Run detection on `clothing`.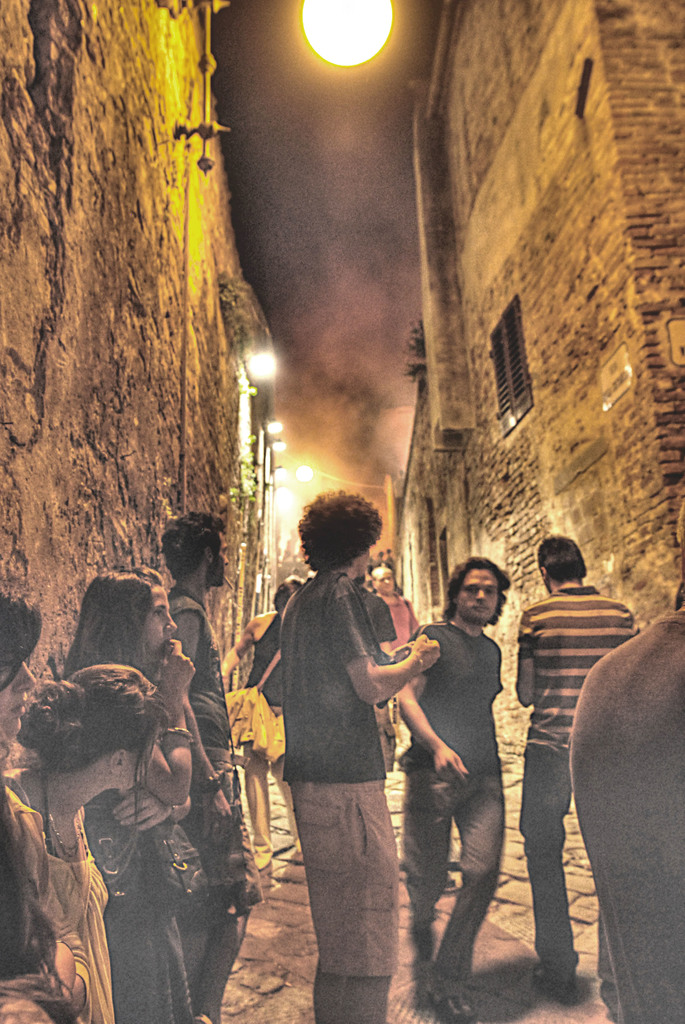
Result: crop(516, 582, 647, 960).
